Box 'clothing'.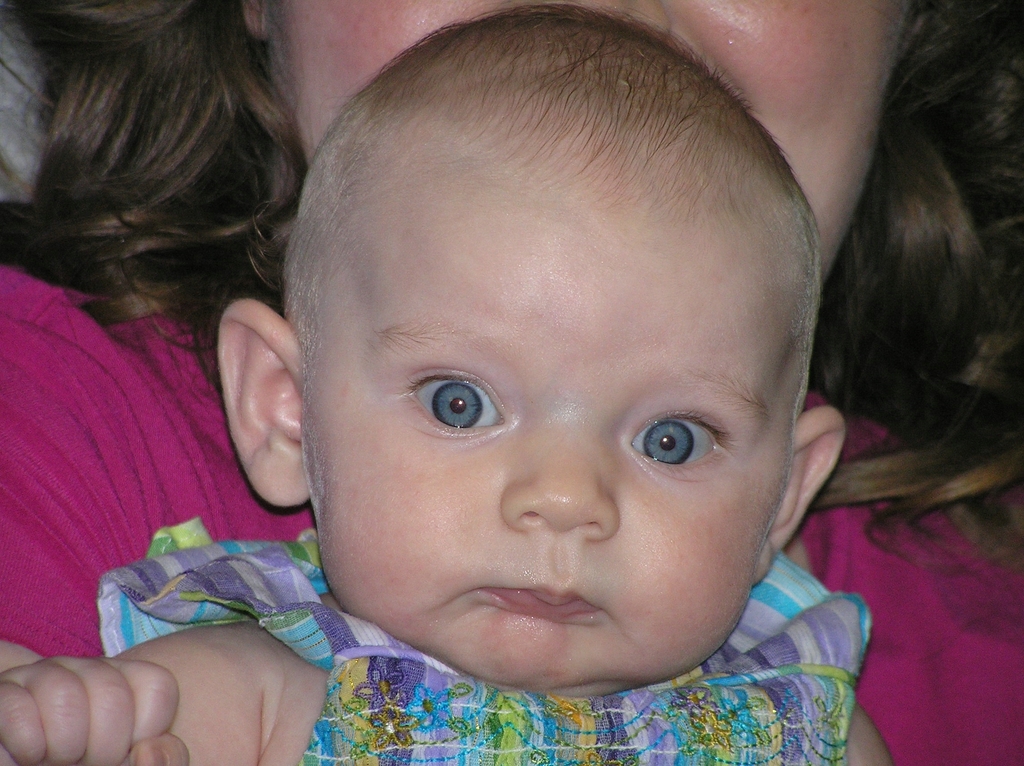
{"left": 92, "top": 513, "right": 875, "bottom": 765}.
